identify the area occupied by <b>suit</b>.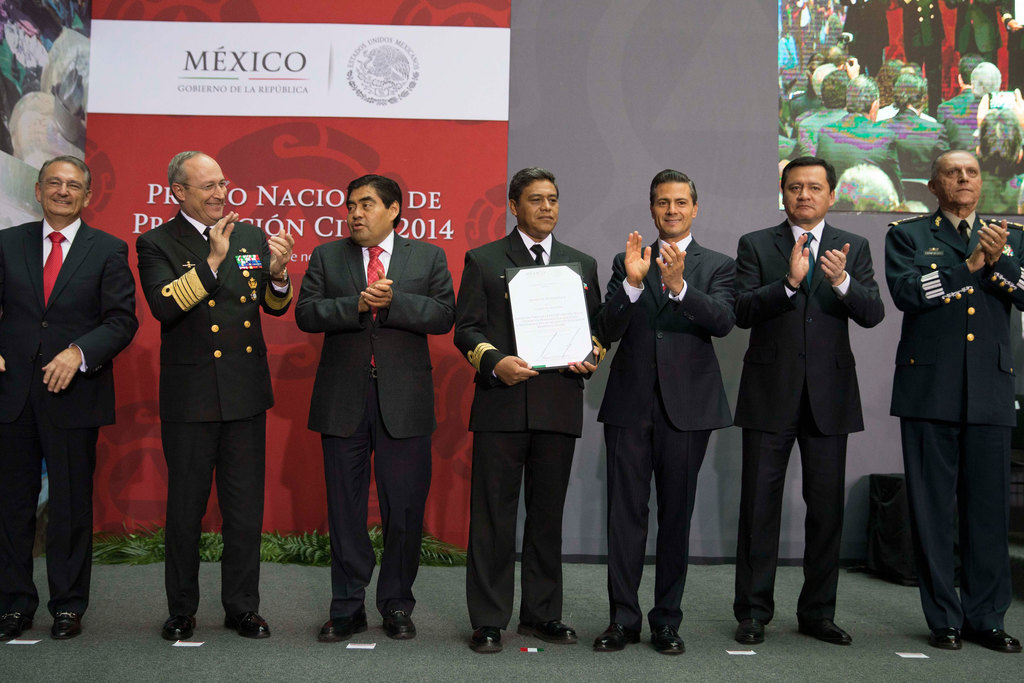
Area: Rect(881, 210, 1023, 630).
